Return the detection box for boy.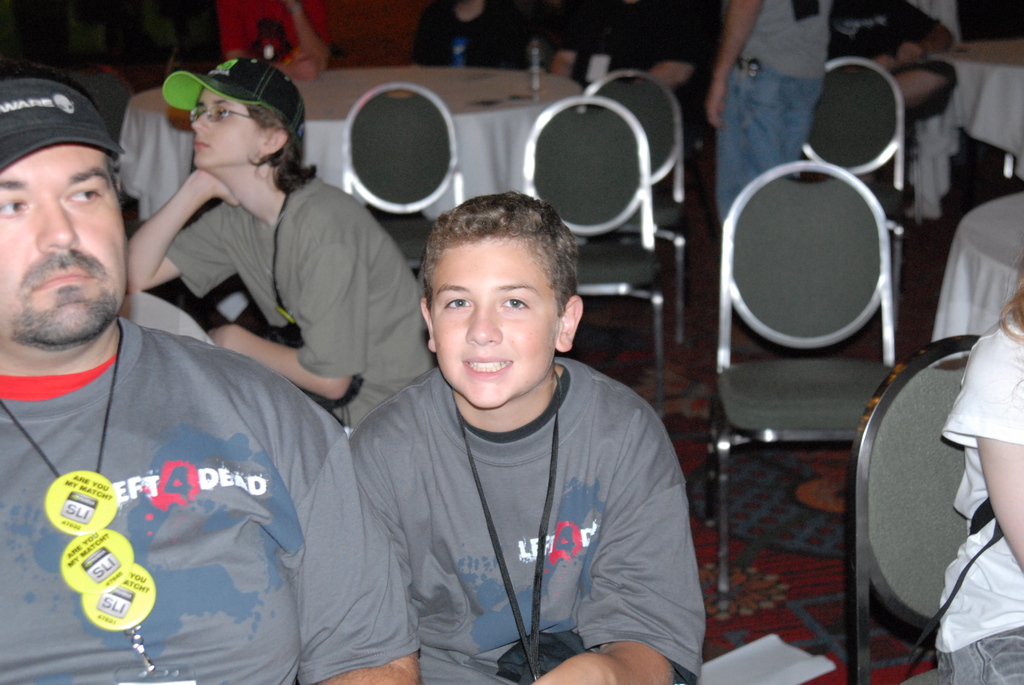
rect(346, 193, 703, 684).
